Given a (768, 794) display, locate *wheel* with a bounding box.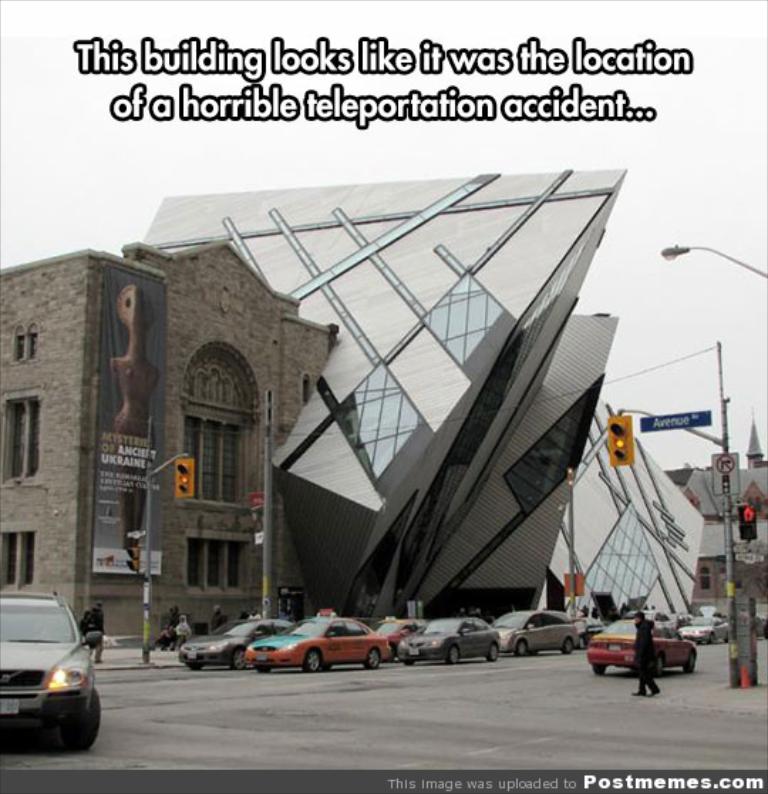
Located: rect(186, 663, 201, 672).
